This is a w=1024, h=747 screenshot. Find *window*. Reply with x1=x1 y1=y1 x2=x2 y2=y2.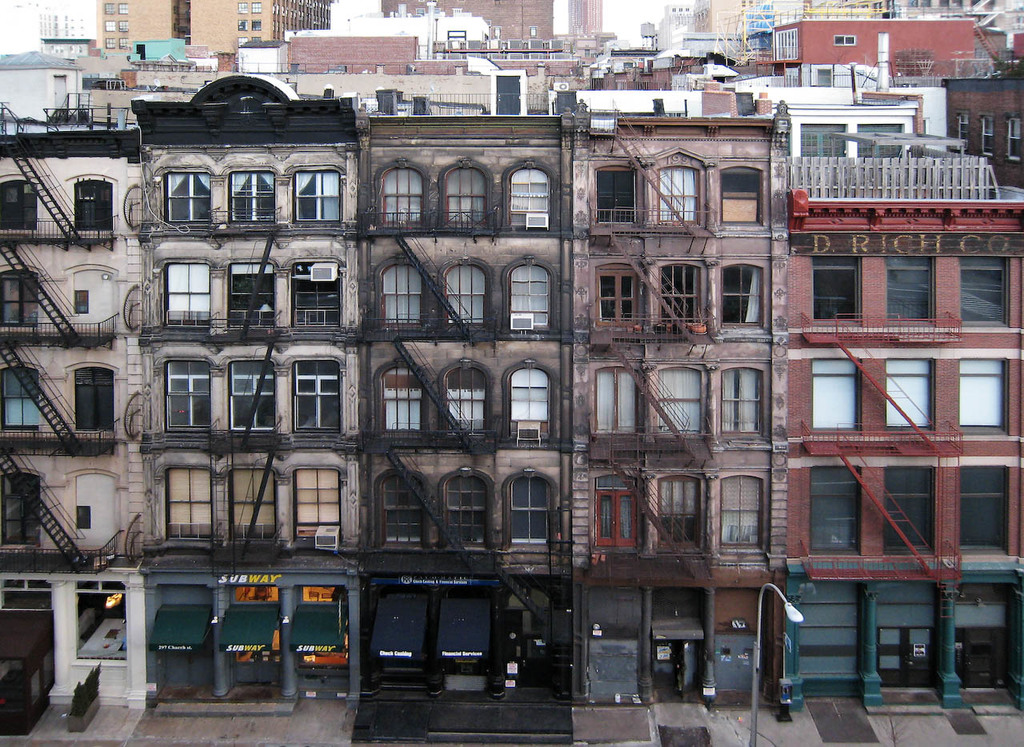
x1=585 y1=156 x2=645 y2=229.
